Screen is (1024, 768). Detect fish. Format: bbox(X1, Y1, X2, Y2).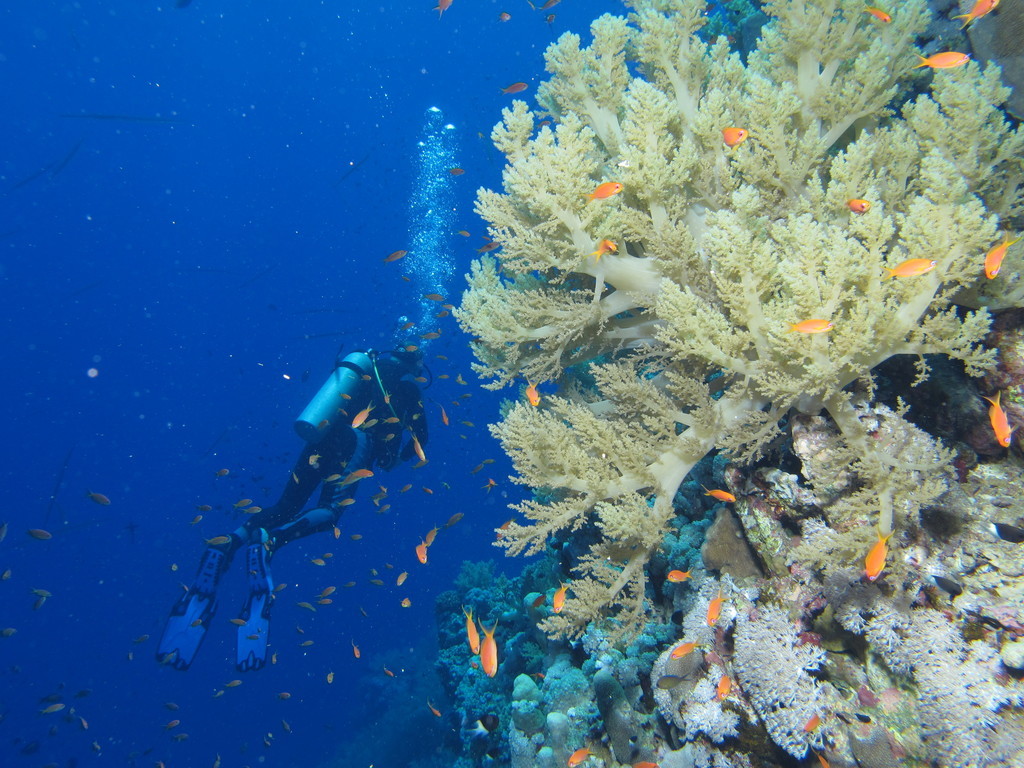
bbox(782, 317, 840, 330).
